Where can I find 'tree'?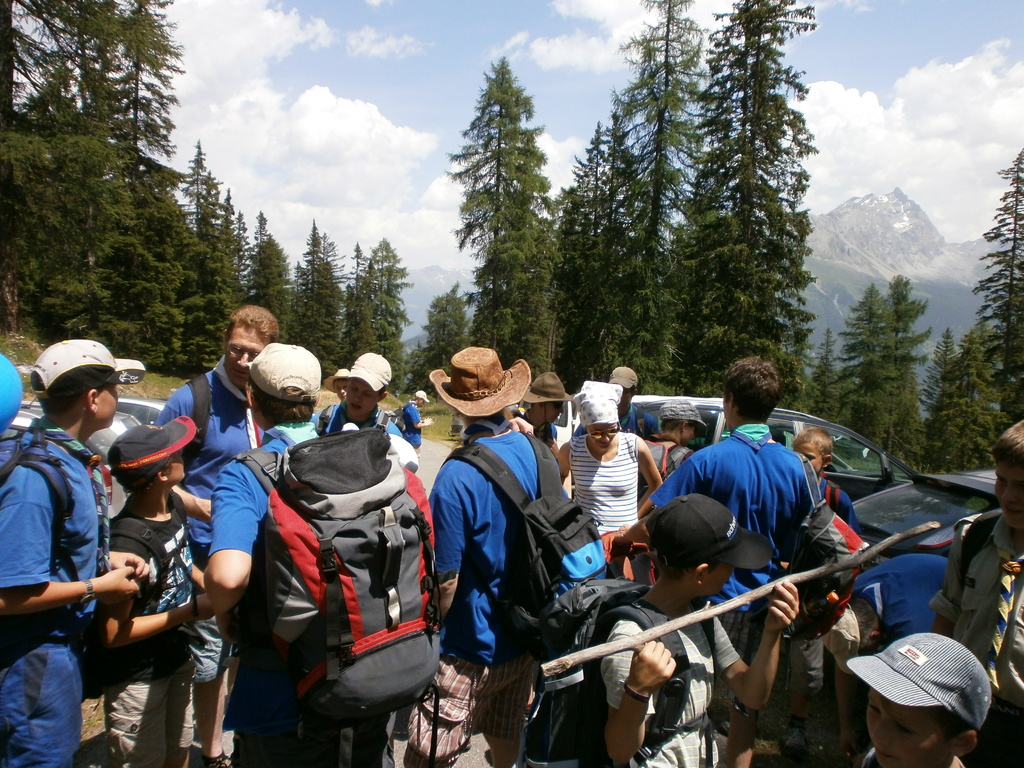
You can find it at box(0, 120, 92, 344).
